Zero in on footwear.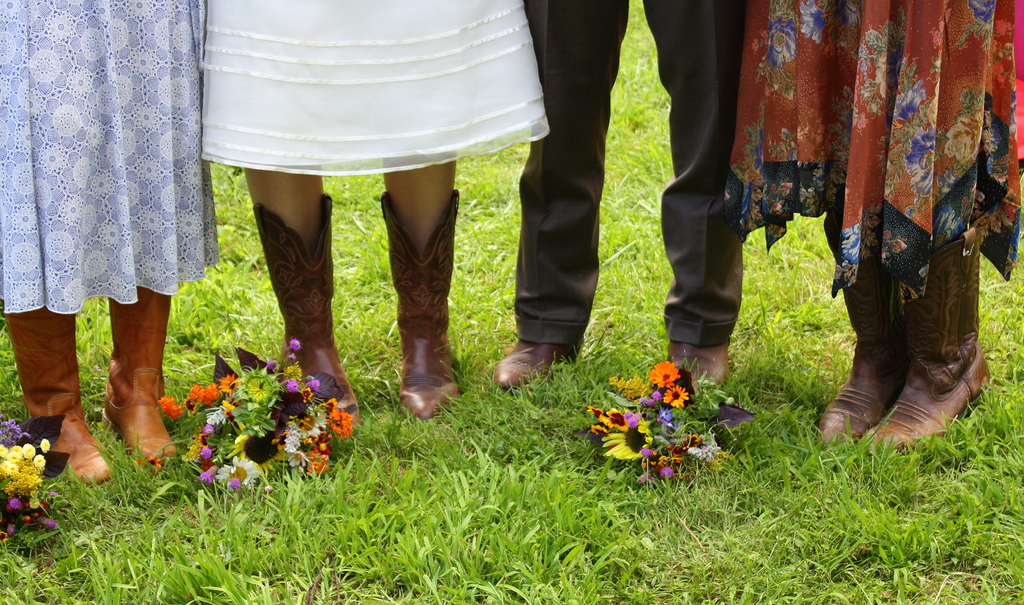
Zeroed in: <bbox>493, 342, 581, 397</bbox>.
